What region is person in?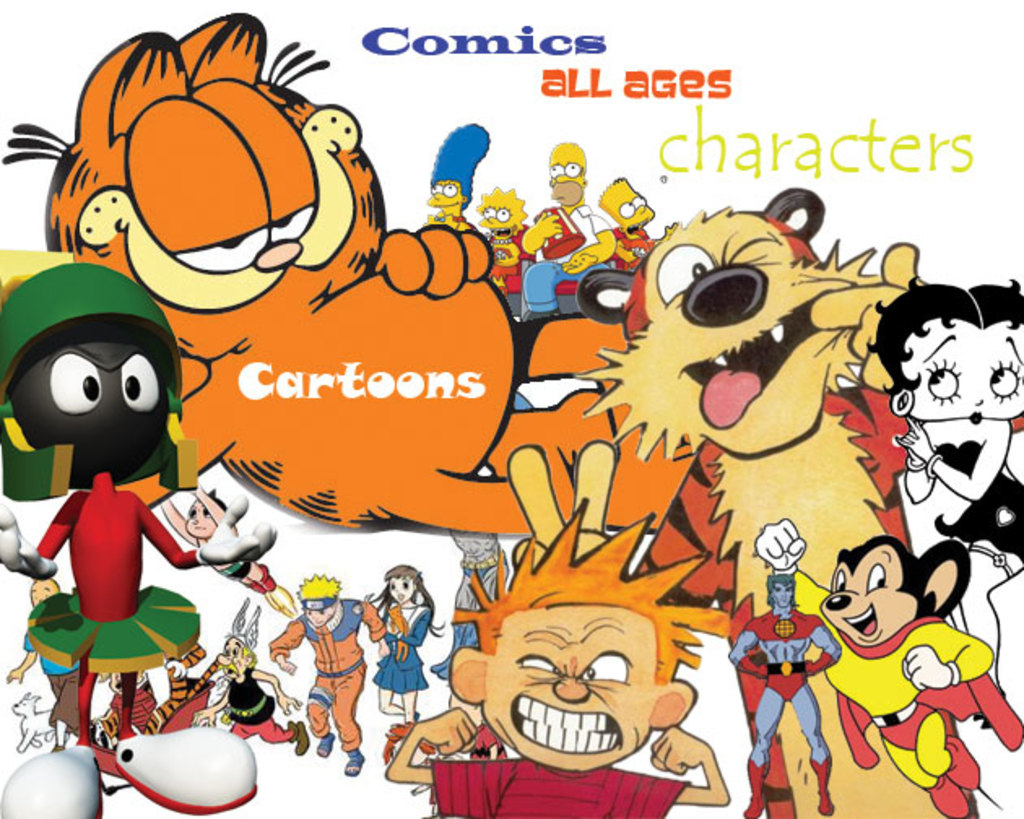
l=7, t=569, r=88, b=756.
